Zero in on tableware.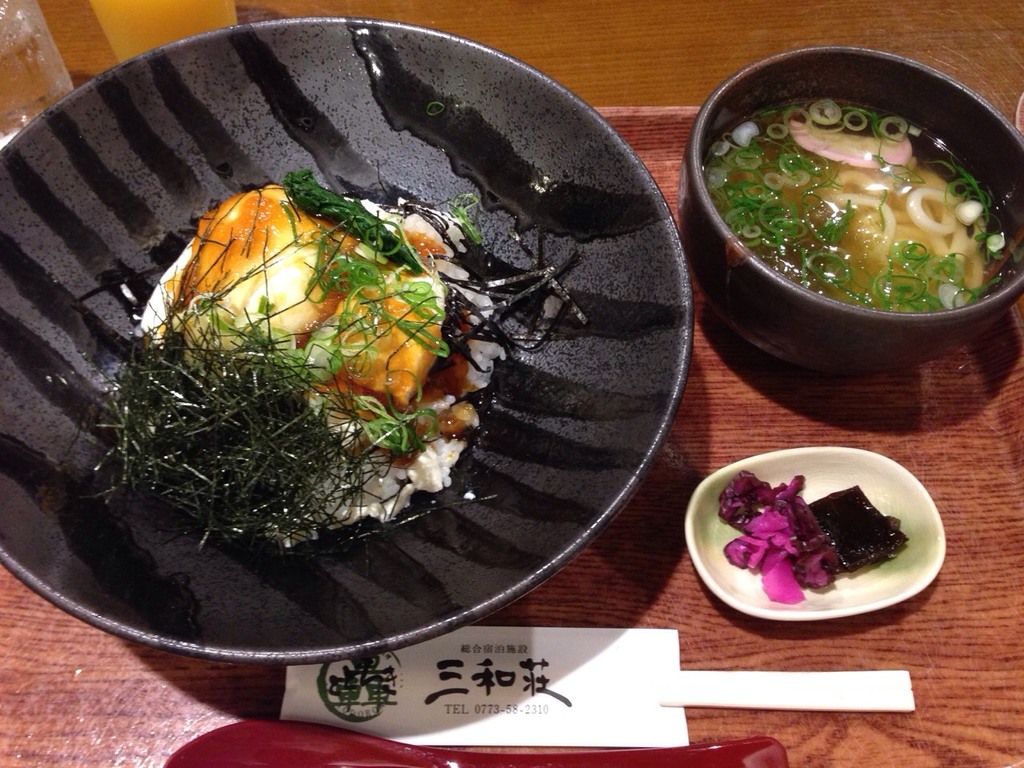
Zeroed in: x1=695, y1=443, x2=941, y2=627.
